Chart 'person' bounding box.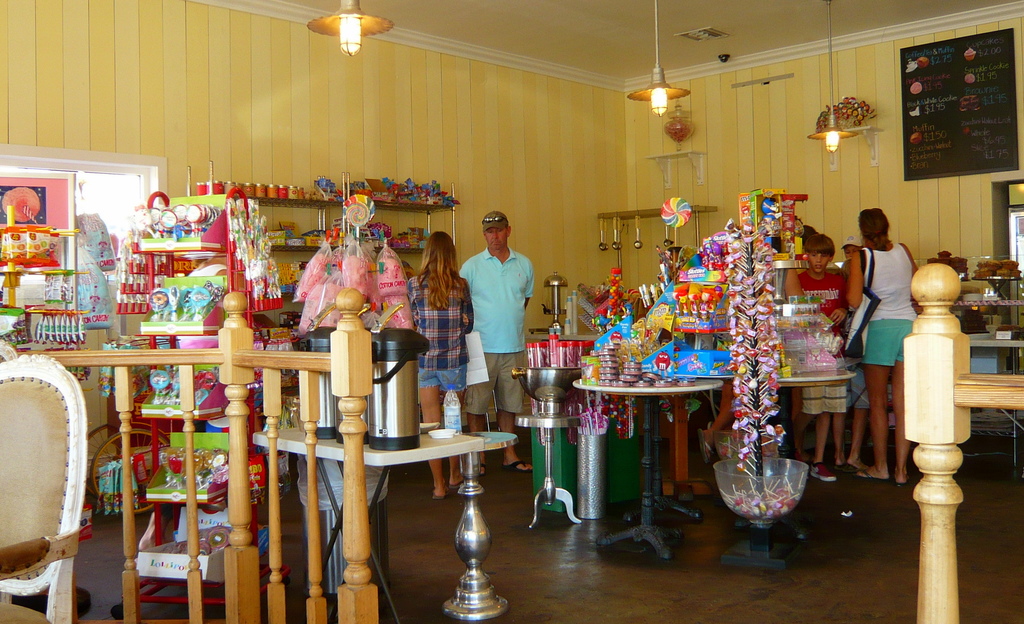
Charted: bbox(841, 207, 917, 483).
